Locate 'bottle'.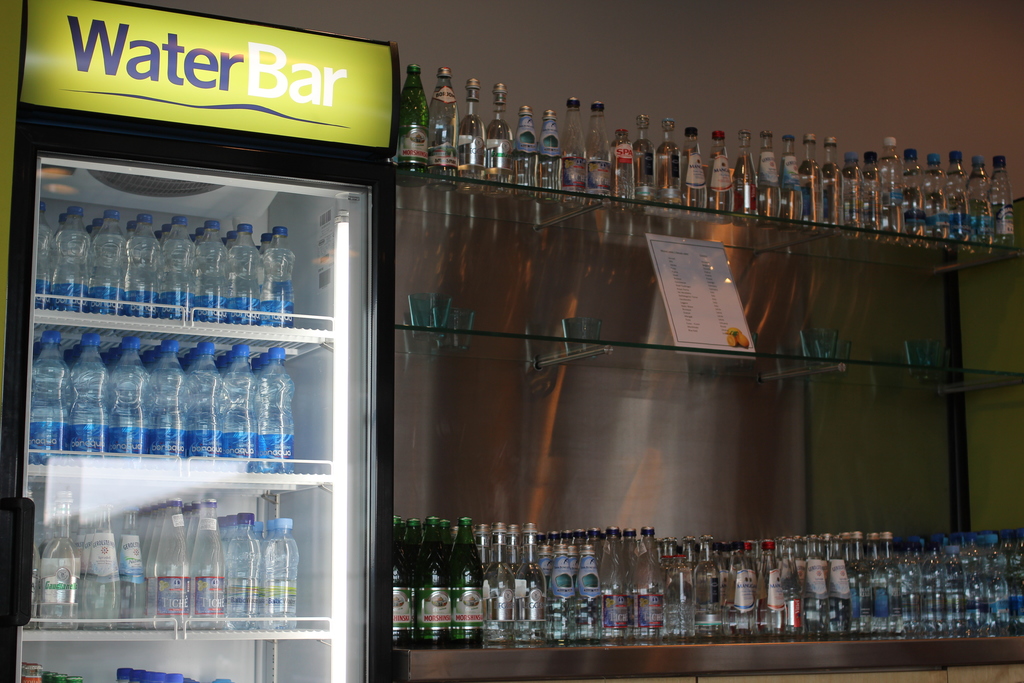
Bounding box: <box>657,119,679,207</box>.
